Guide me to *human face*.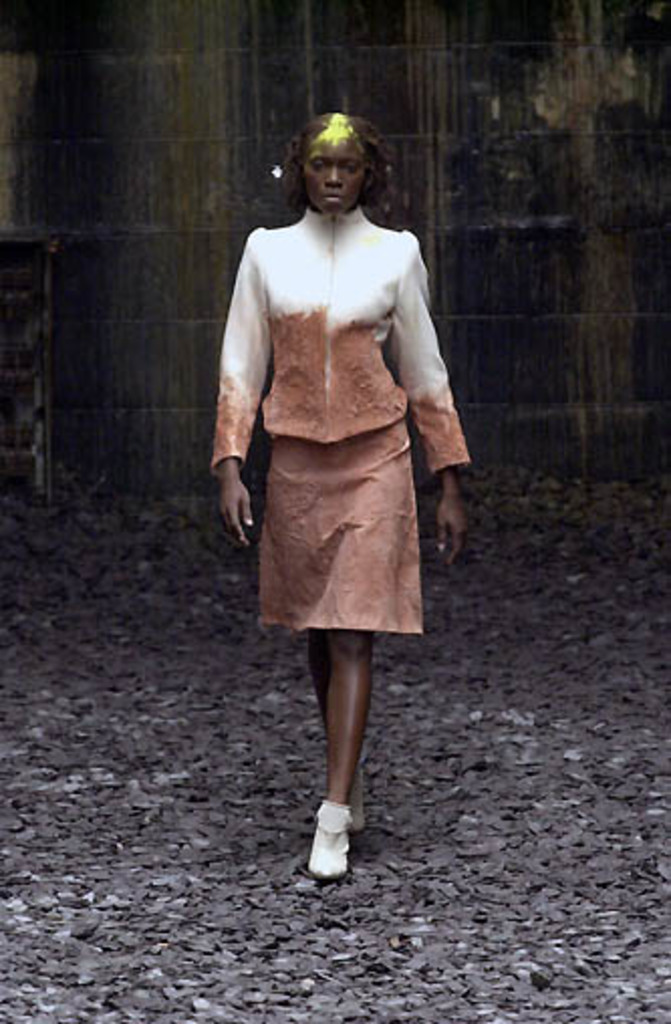
Guidance: region(302, 139, 363, 220).
